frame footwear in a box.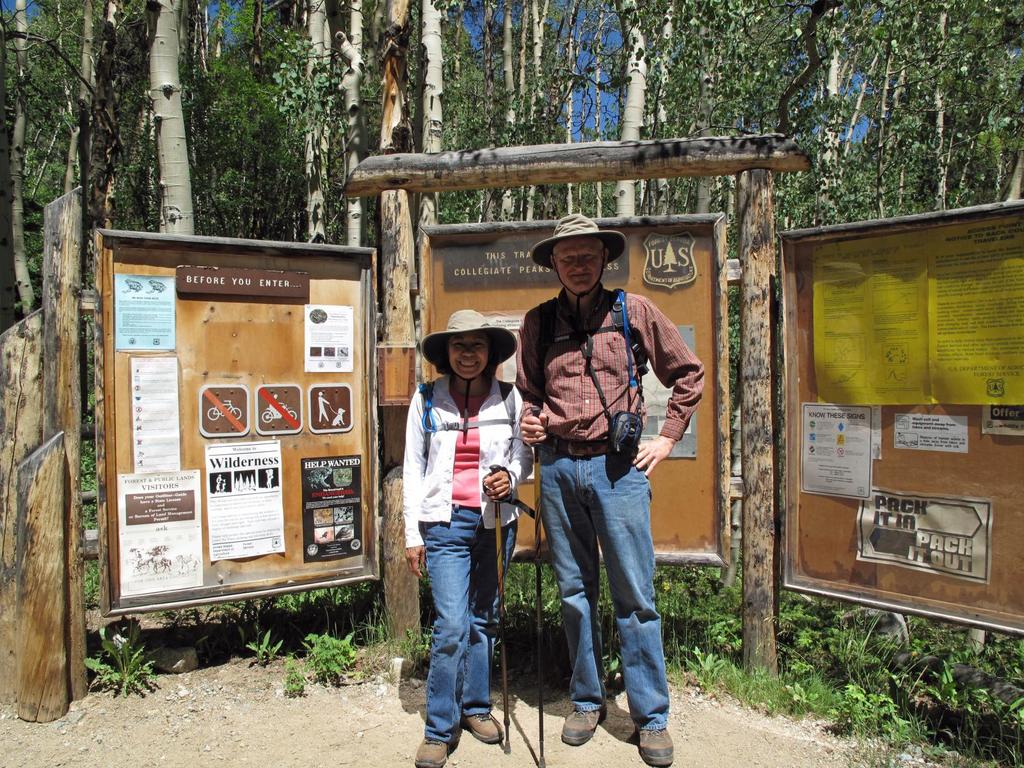
463:709:501:750.
